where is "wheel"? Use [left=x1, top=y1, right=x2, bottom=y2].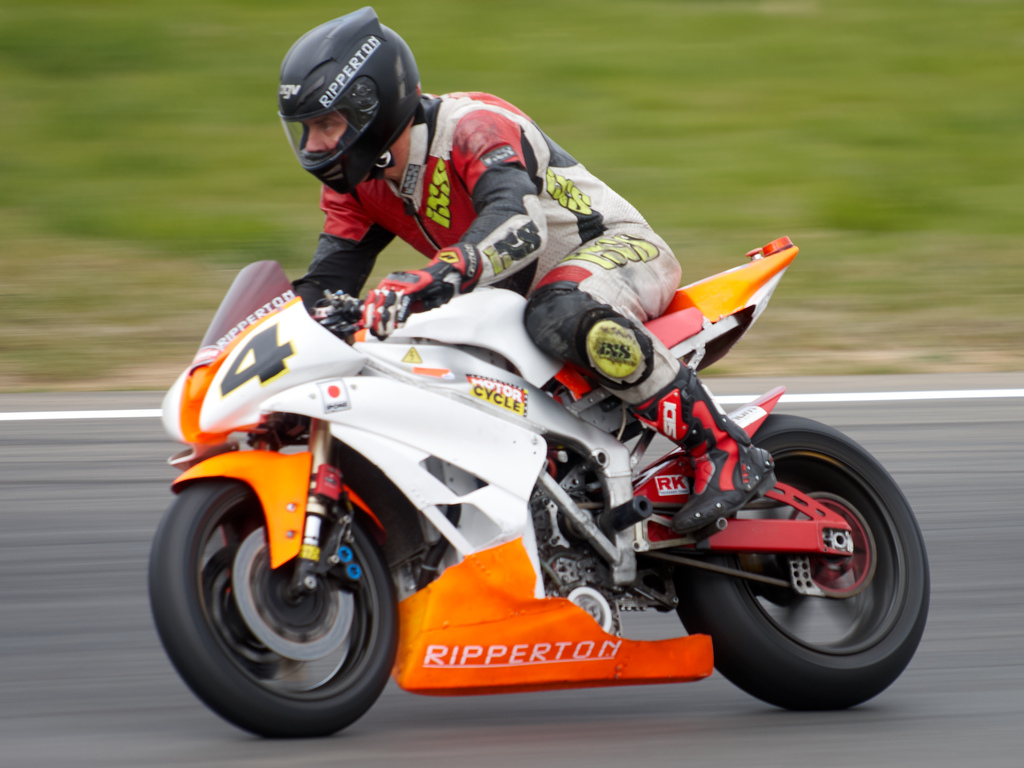
[left=147, top=474, right=398, bottom=743].
